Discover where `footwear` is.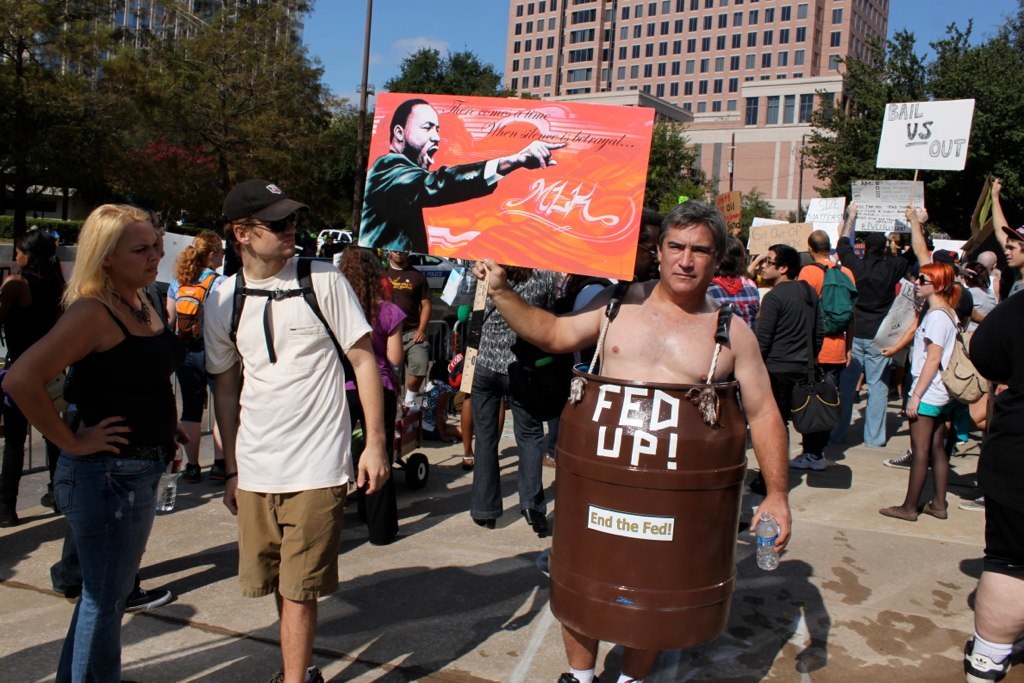
Discovered at pyautogui.locateOnScreen(123, 578, 175, 622).
